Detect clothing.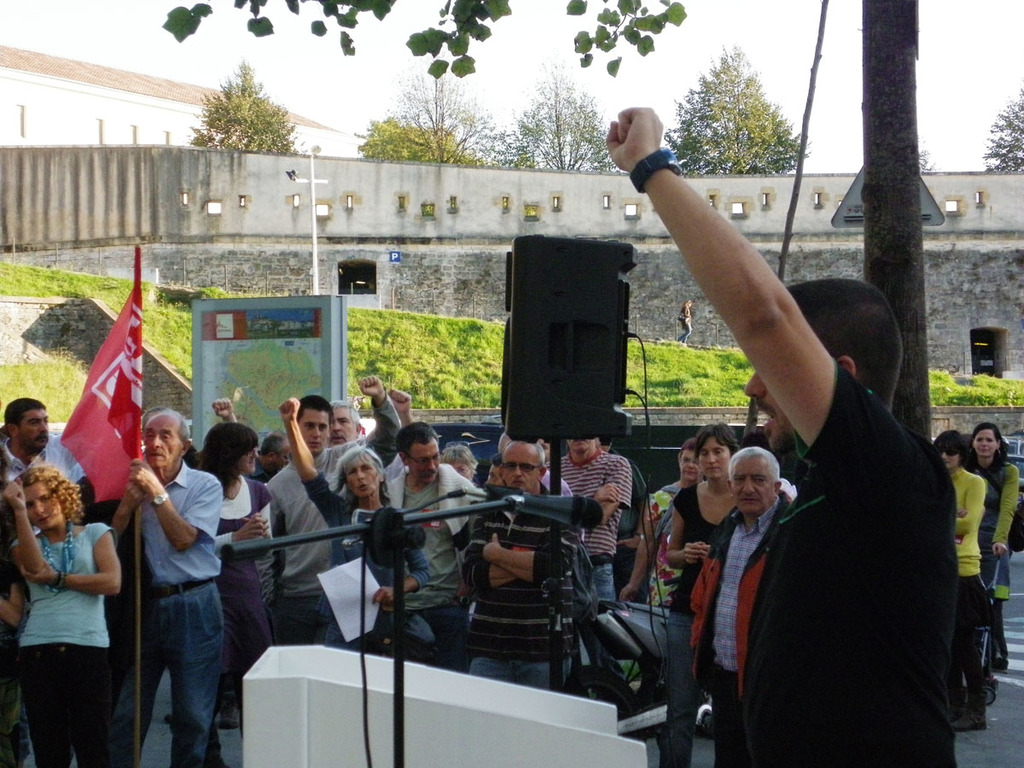
Detected at left=302, top=470, right=425, bottom=663.
